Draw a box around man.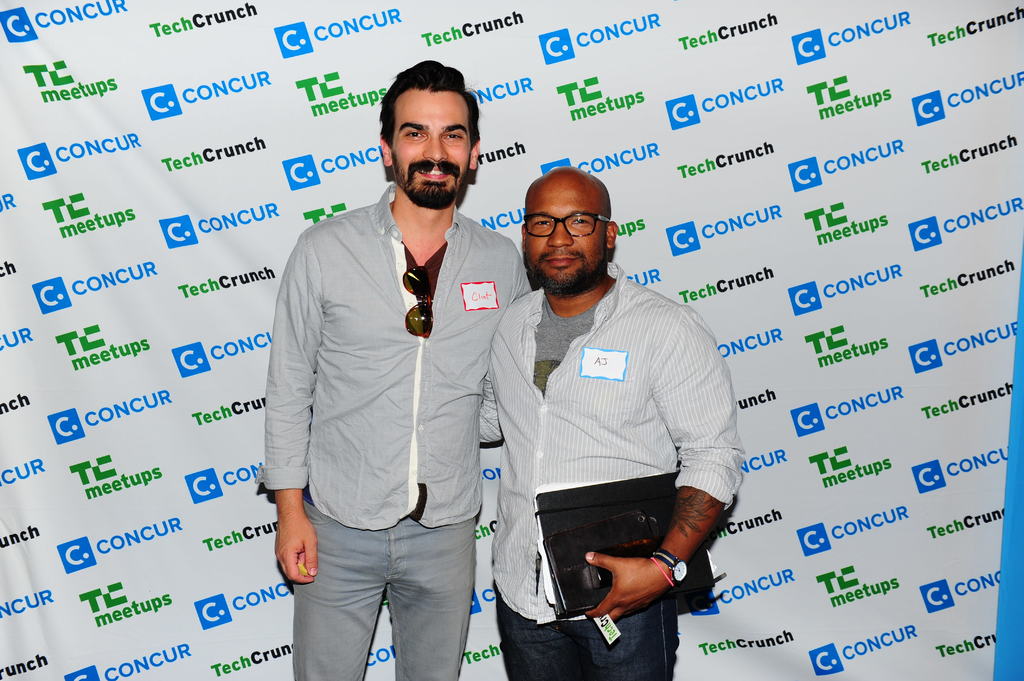
select_region(259, 59, 539, 680).
